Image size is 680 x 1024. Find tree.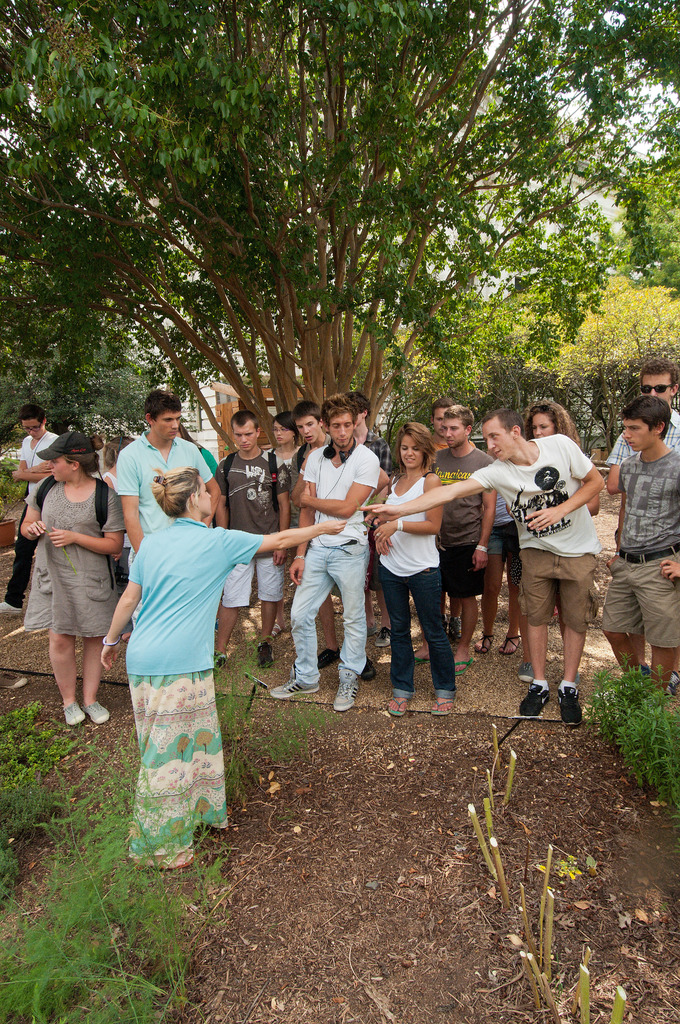
516, 265, 679, 438.
